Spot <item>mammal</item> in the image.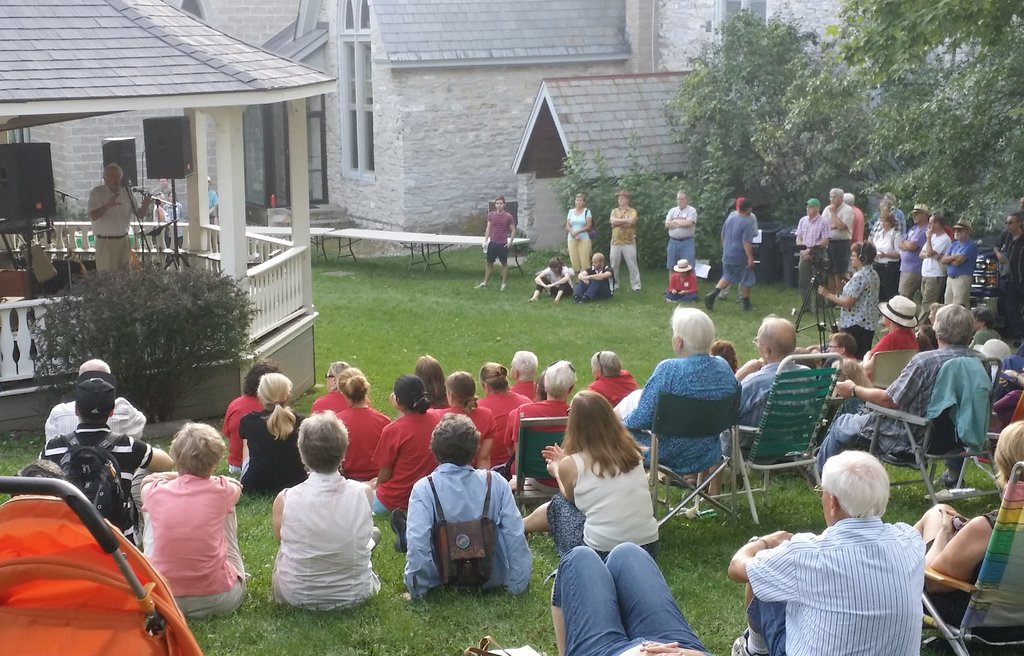
<item>mammal</item> found at (479, 190, 520, 292).
